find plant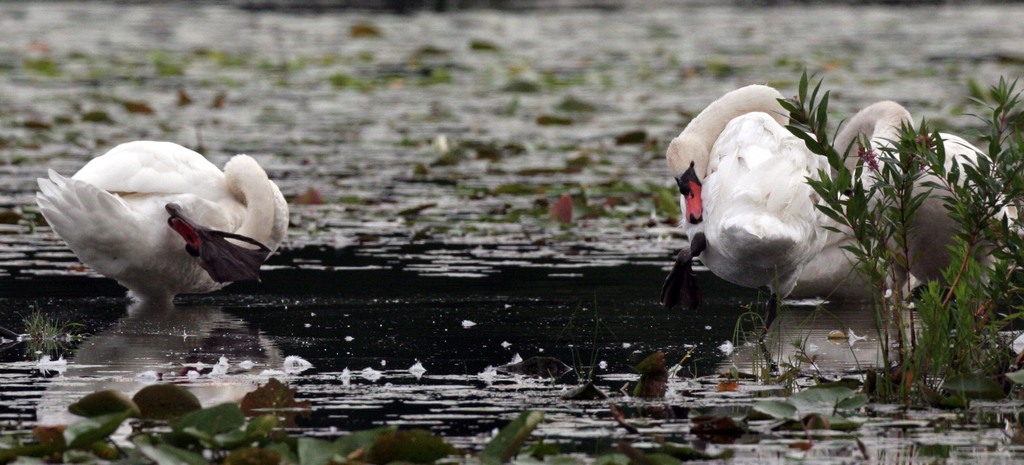
749, 384, 885, 423
